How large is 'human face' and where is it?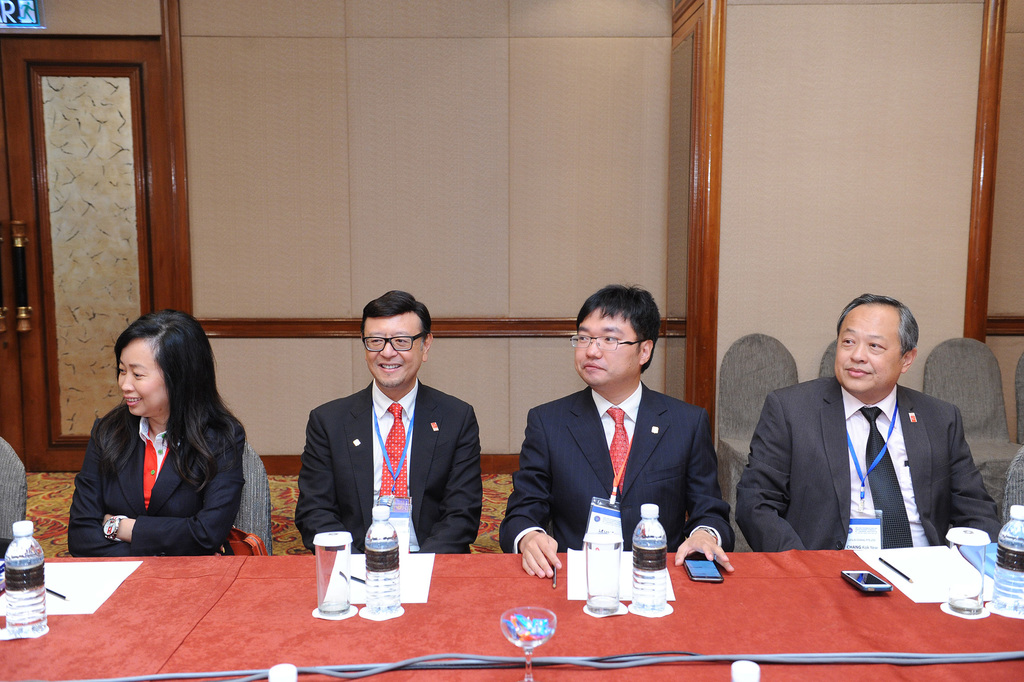
Bounding box: rect(834, 304, 906, 388).
